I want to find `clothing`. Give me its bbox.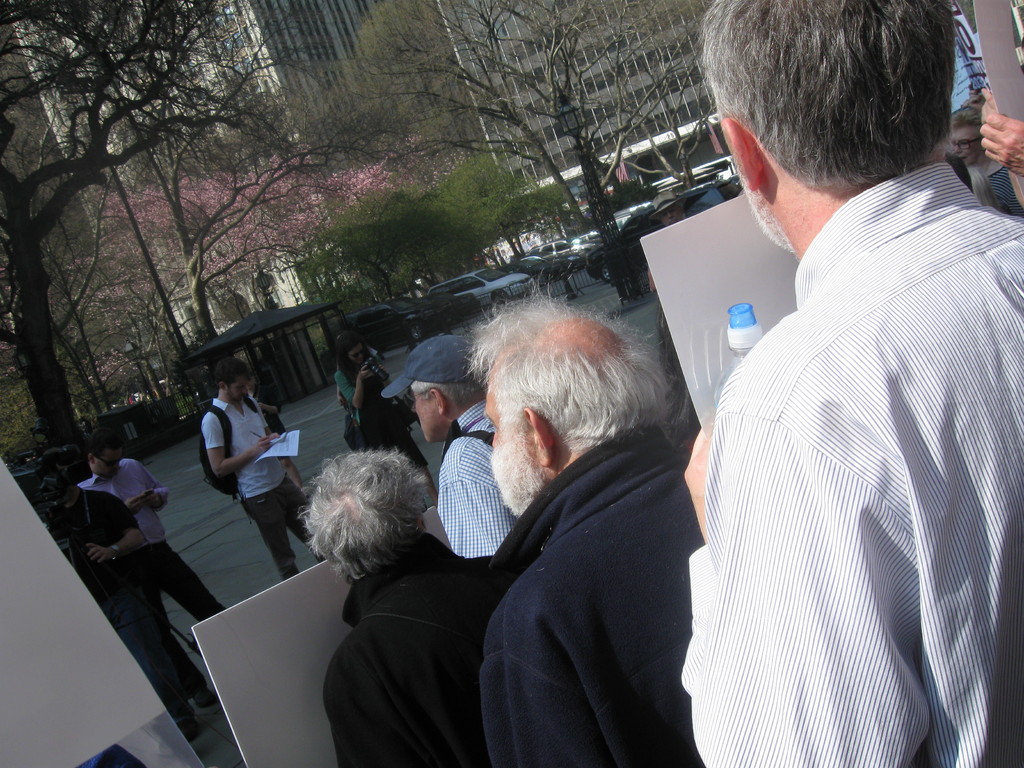
(left=479, top=422, right=703, bottom=767).
